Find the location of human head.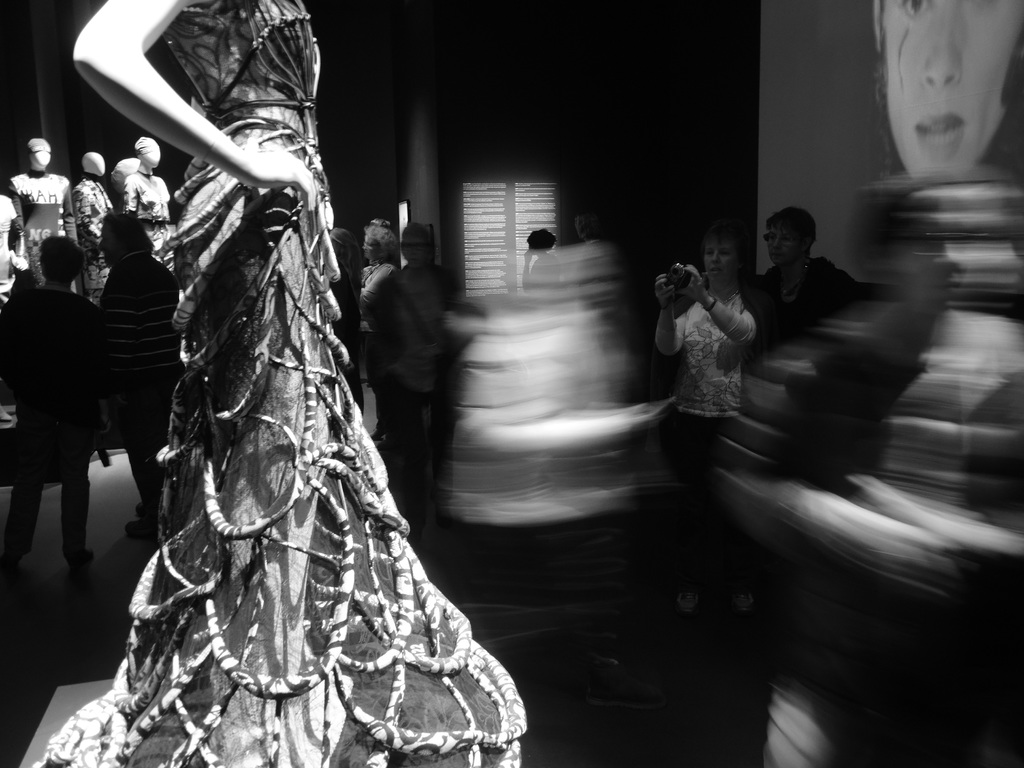
Location: (left=399, top=223, right=432, bottom=273).
